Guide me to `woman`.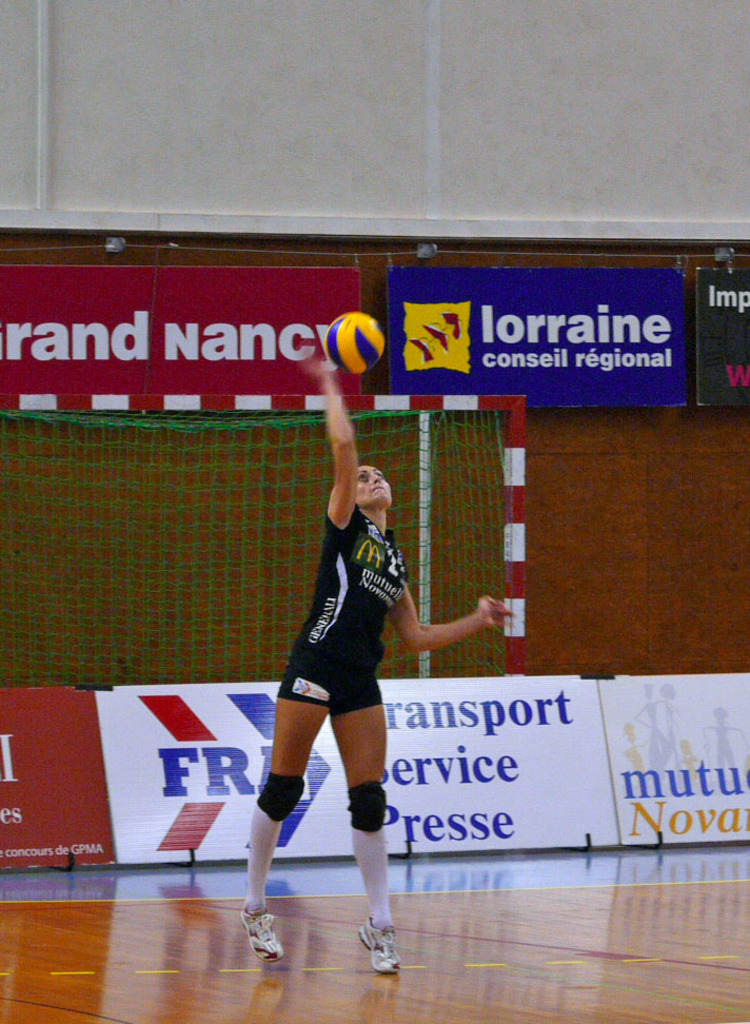
Guidance: <bbox>229, 355, 508, 998</bbox>.
